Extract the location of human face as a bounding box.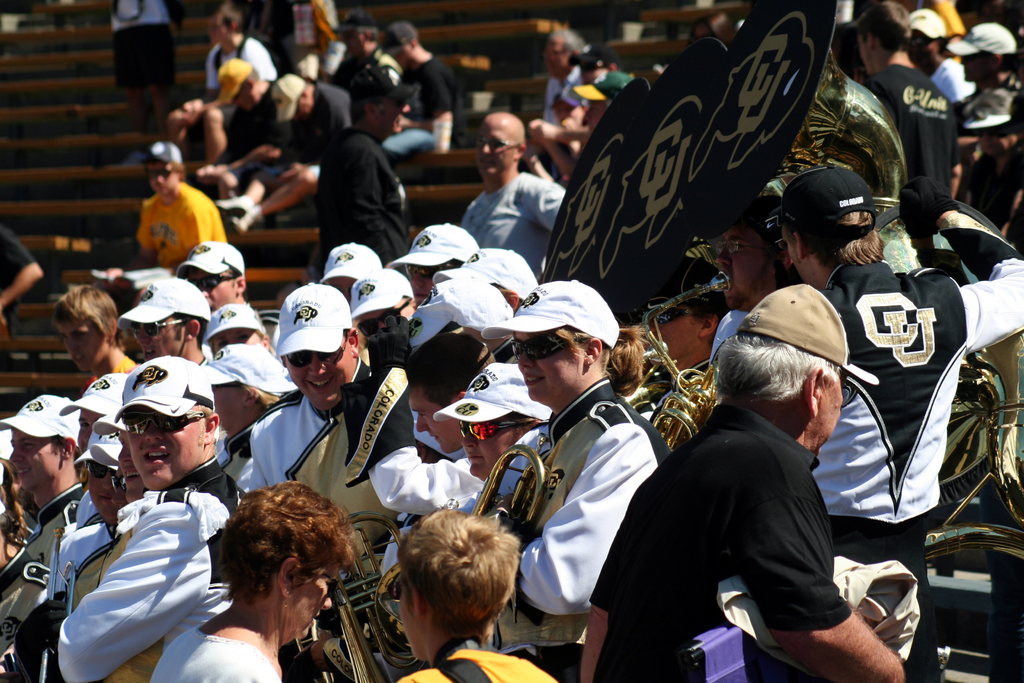
BBox(388, 47, 419, 68).
